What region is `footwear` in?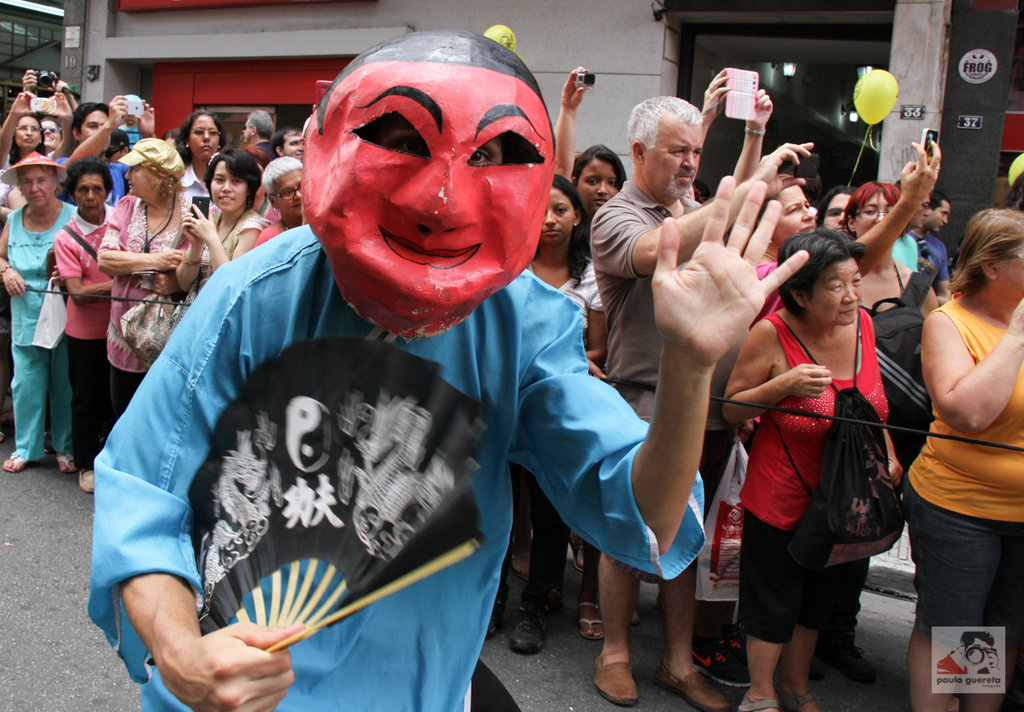
left=0, top=454, right=26, bottom=473.
